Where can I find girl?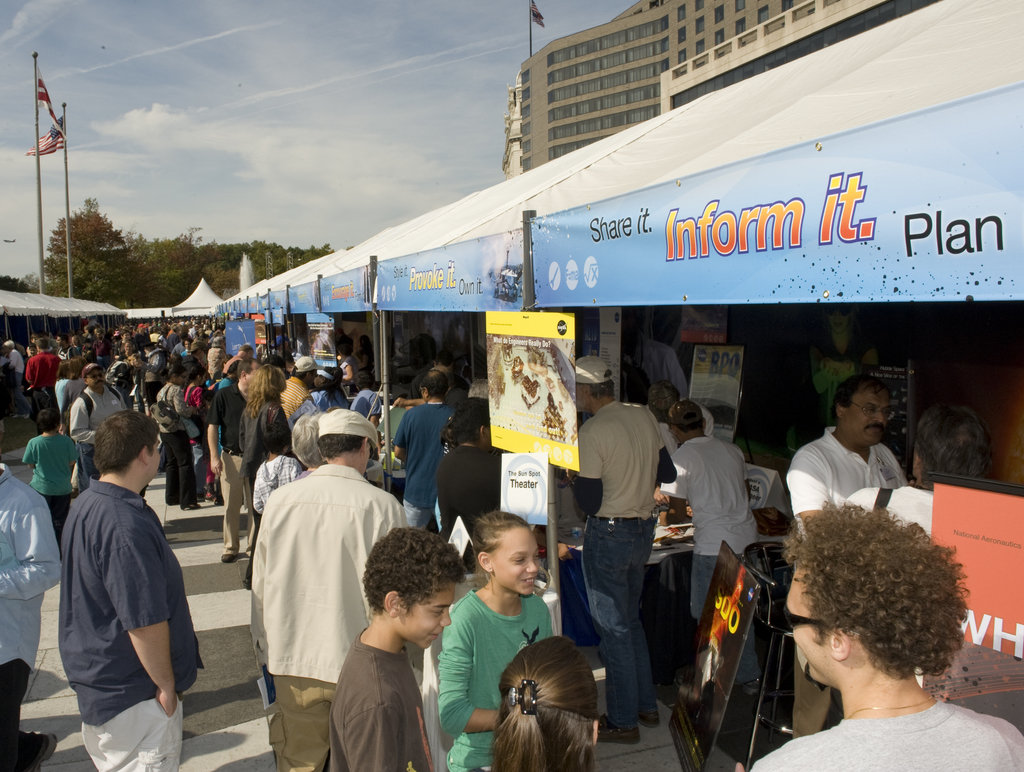
You can find it at 157 364 196 510.
